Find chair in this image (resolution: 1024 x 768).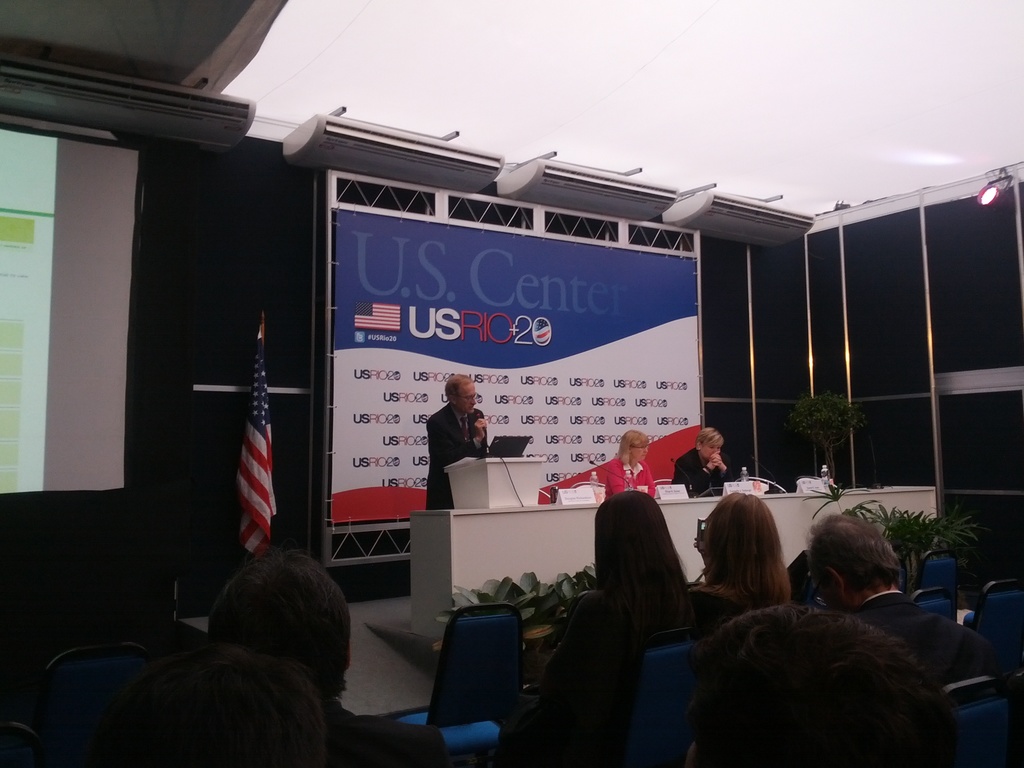
box(599, 627, 723, 767).
